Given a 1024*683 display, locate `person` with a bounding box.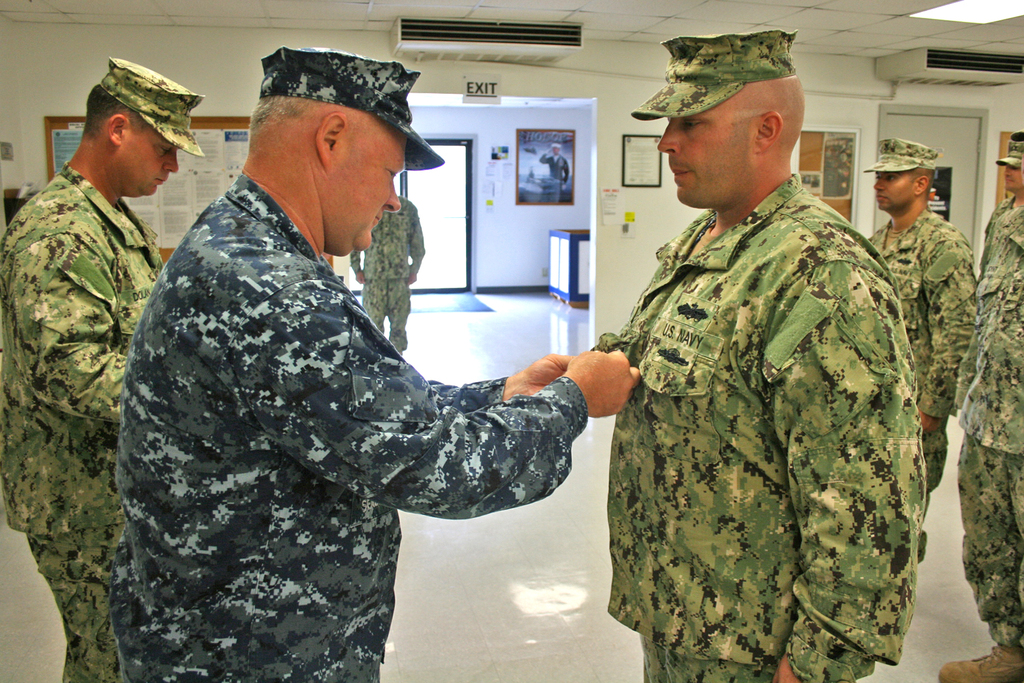
Located: x1=540 y1=142 x2=570 y2=186.
